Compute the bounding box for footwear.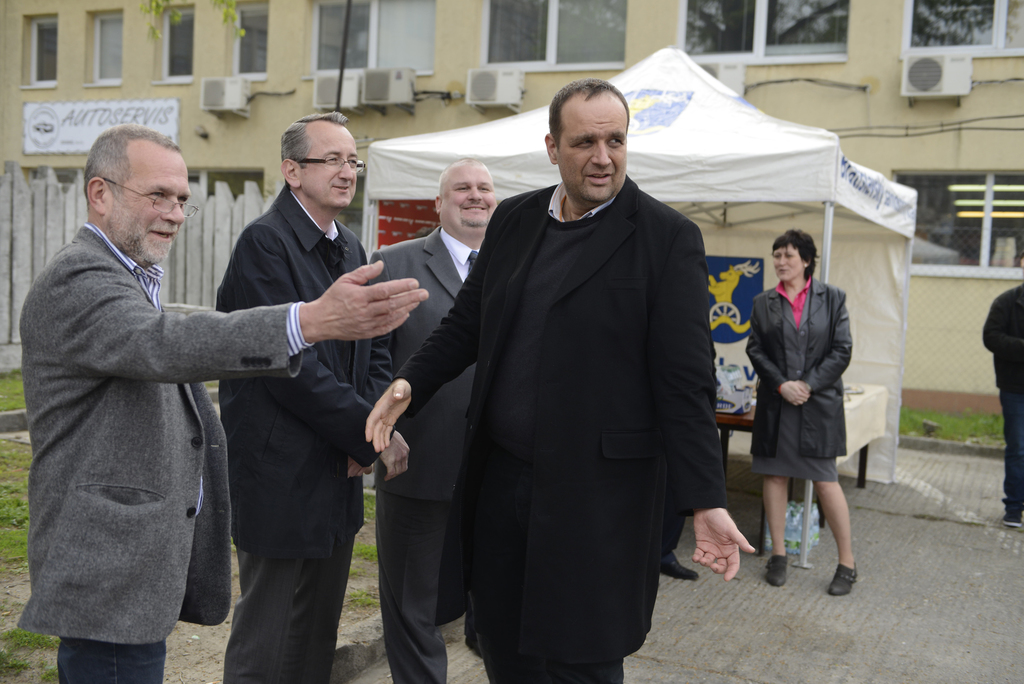
bbox=(999, 497, 1021, 528).
